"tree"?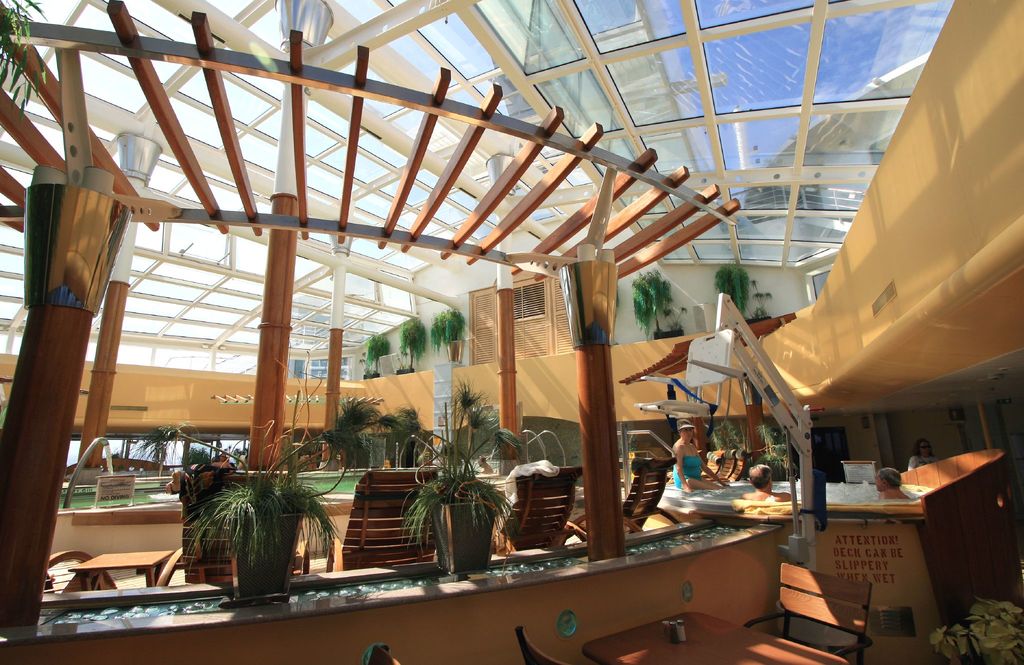
[367, 336, 392, 373]
